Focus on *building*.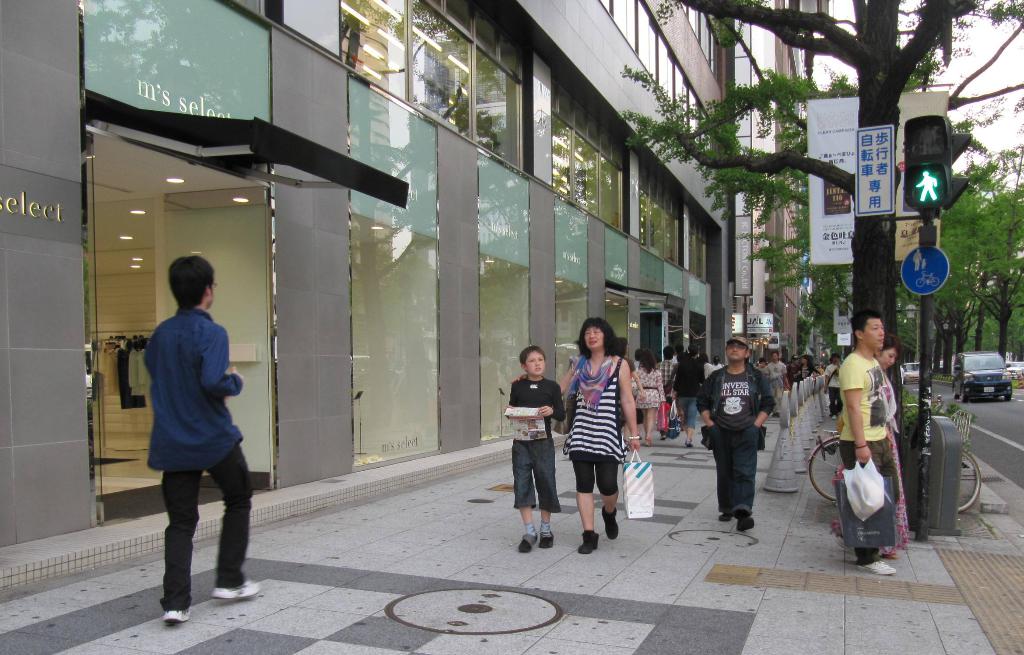
Focused at x1=0, y1=0, x2=851, y2=587.
